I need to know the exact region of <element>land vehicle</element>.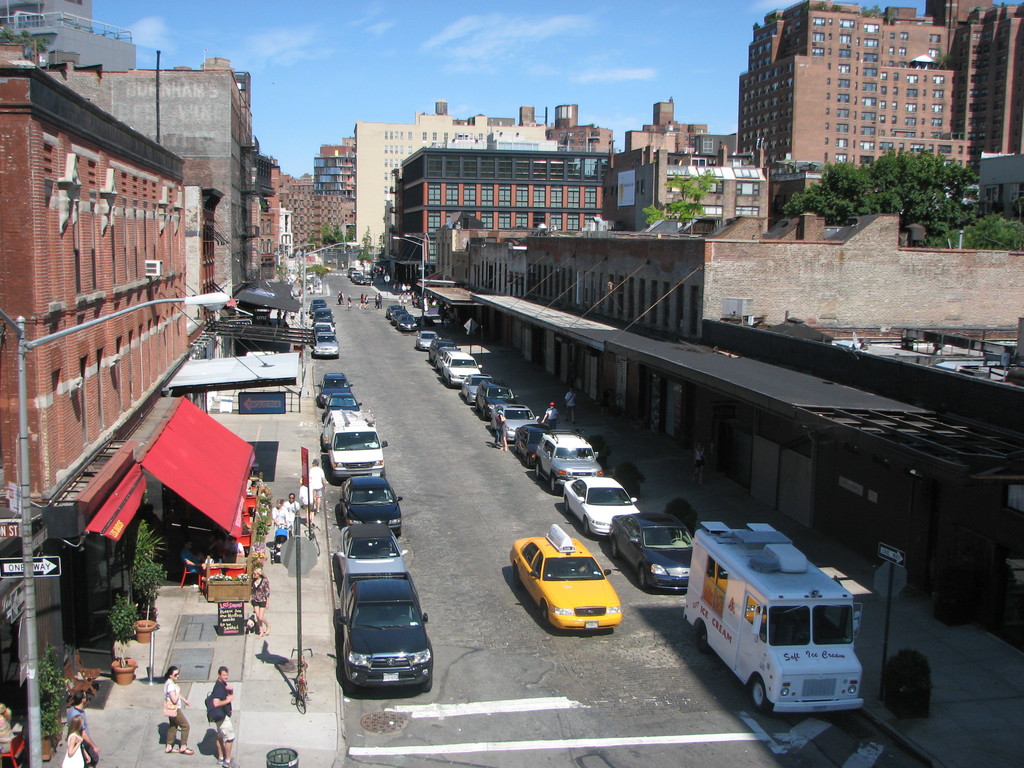
Region: [337,527,410,579].
